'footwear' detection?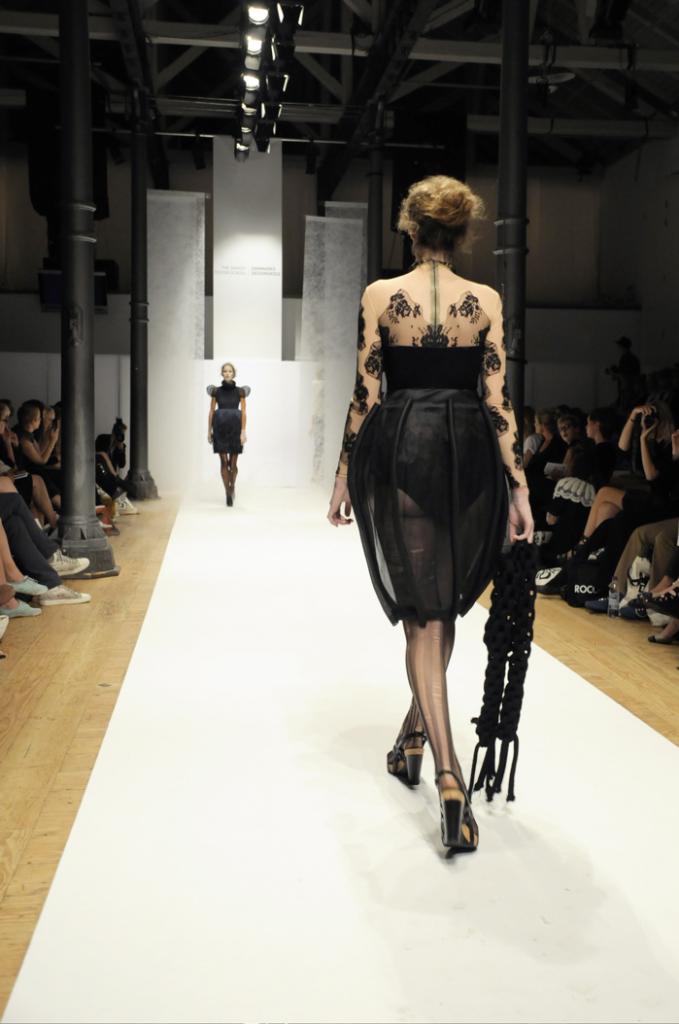
pyautogui.locateOnScreen(430, 797, 495, 870)
